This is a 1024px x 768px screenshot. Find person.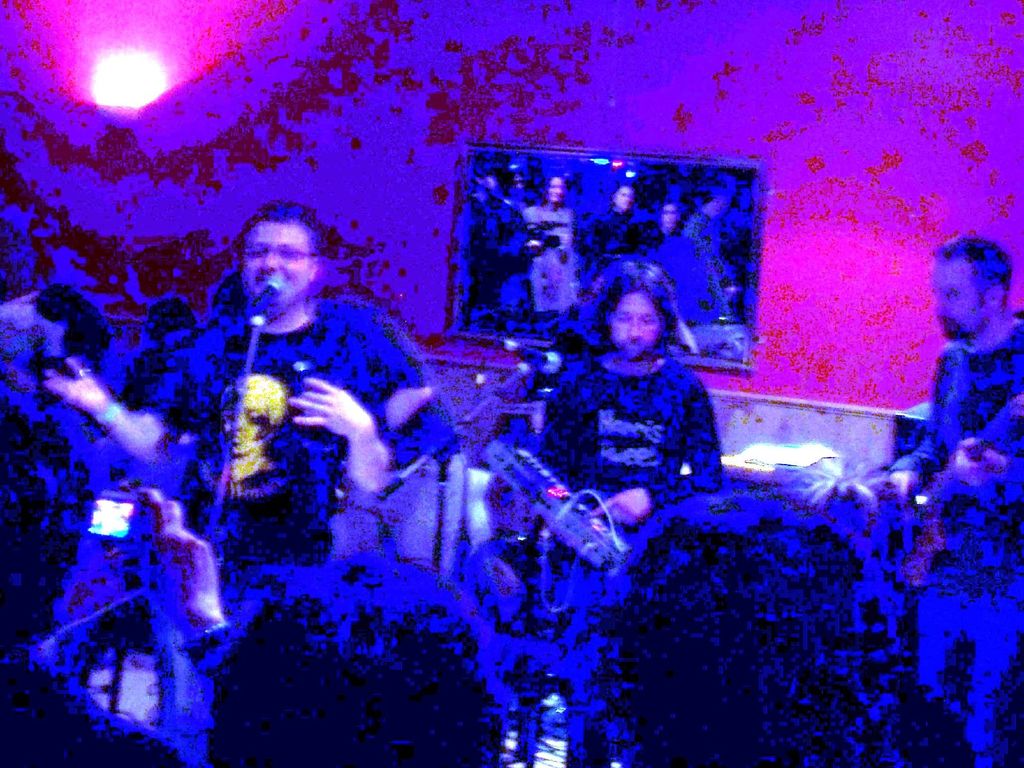
Bounding box: (x1=449, y1=170, x2=519, y2=344).
